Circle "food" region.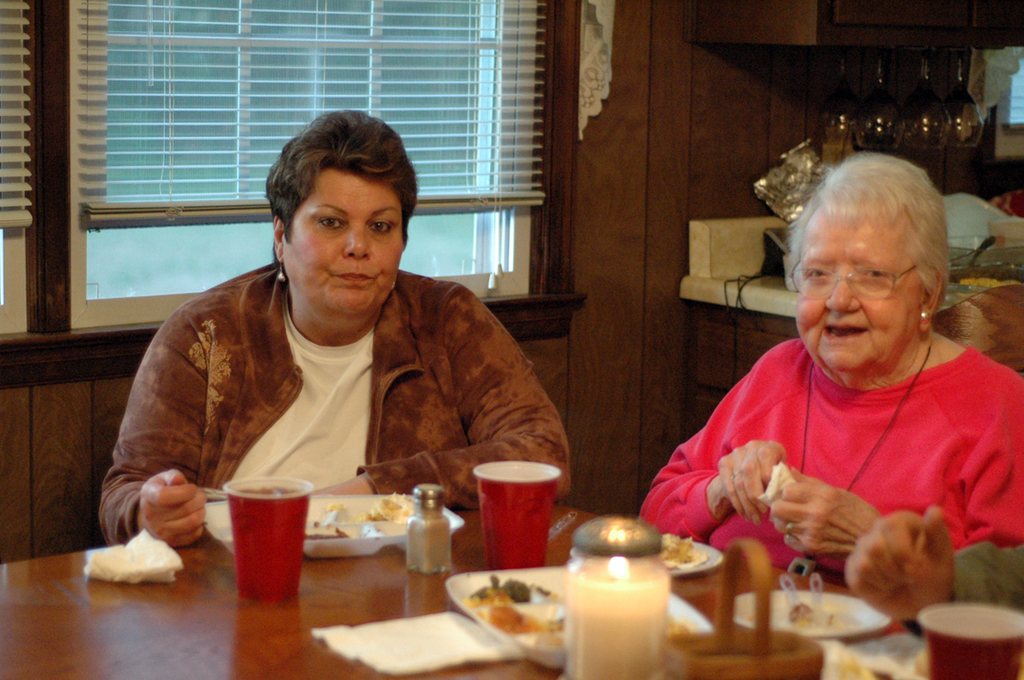
Region: 364 483 415 525.
